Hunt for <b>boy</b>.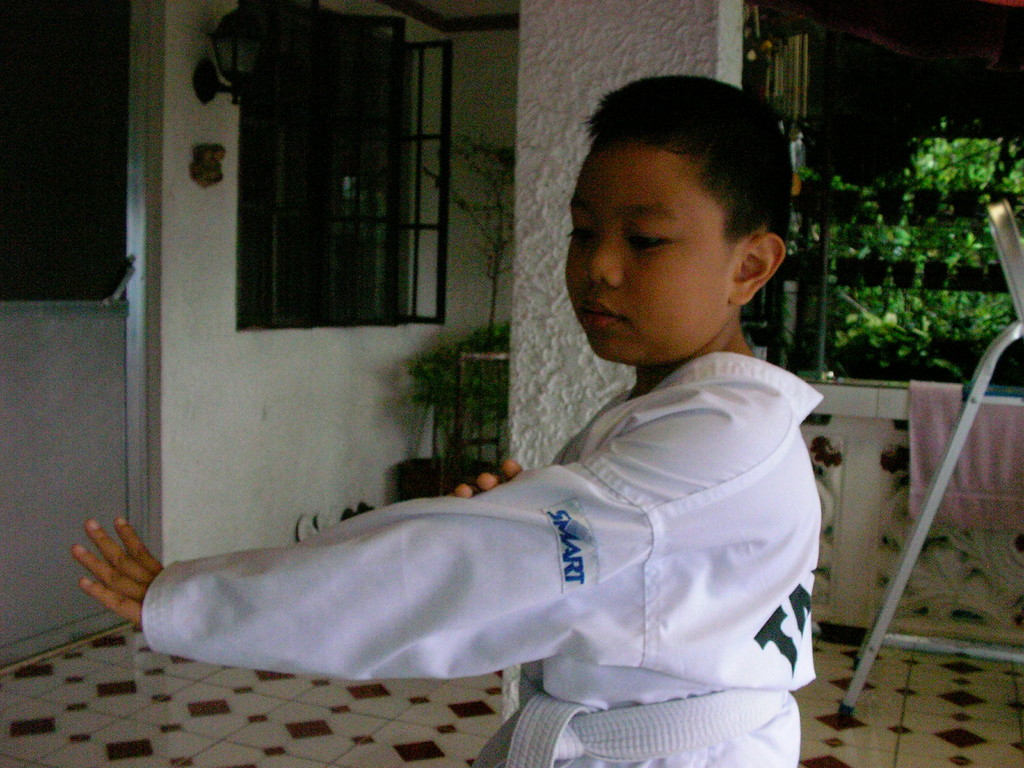
Hunted down at Rect(65, 47, 826, 767).
